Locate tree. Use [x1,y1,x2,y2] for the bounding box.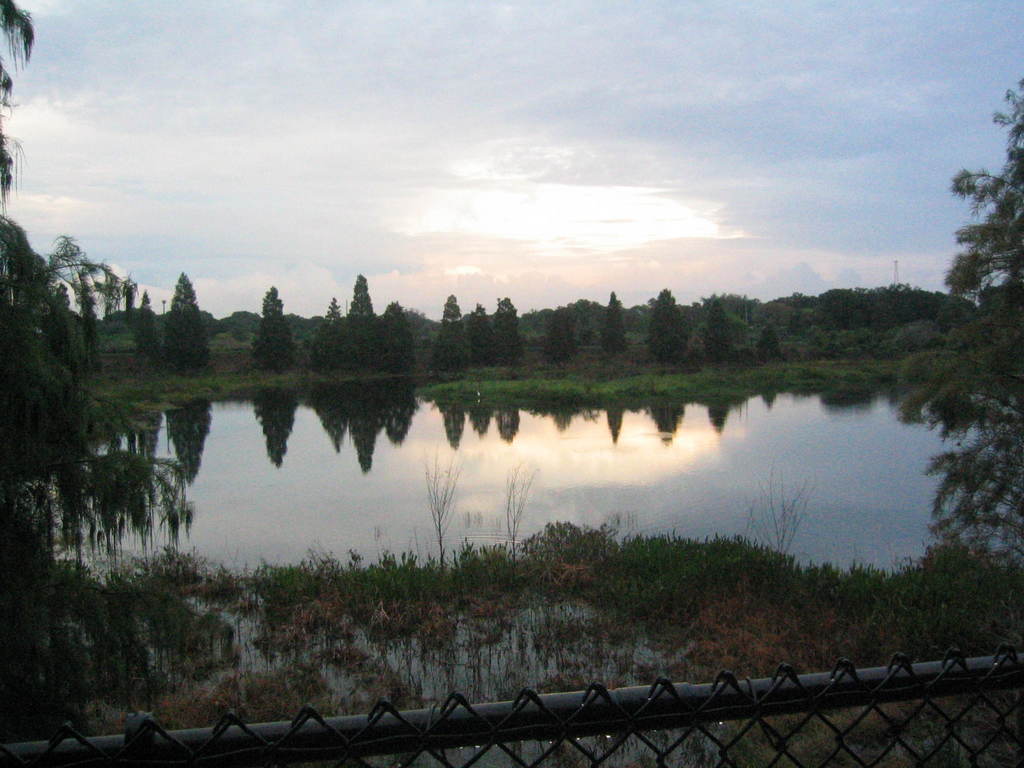
[253,282,293,369].
